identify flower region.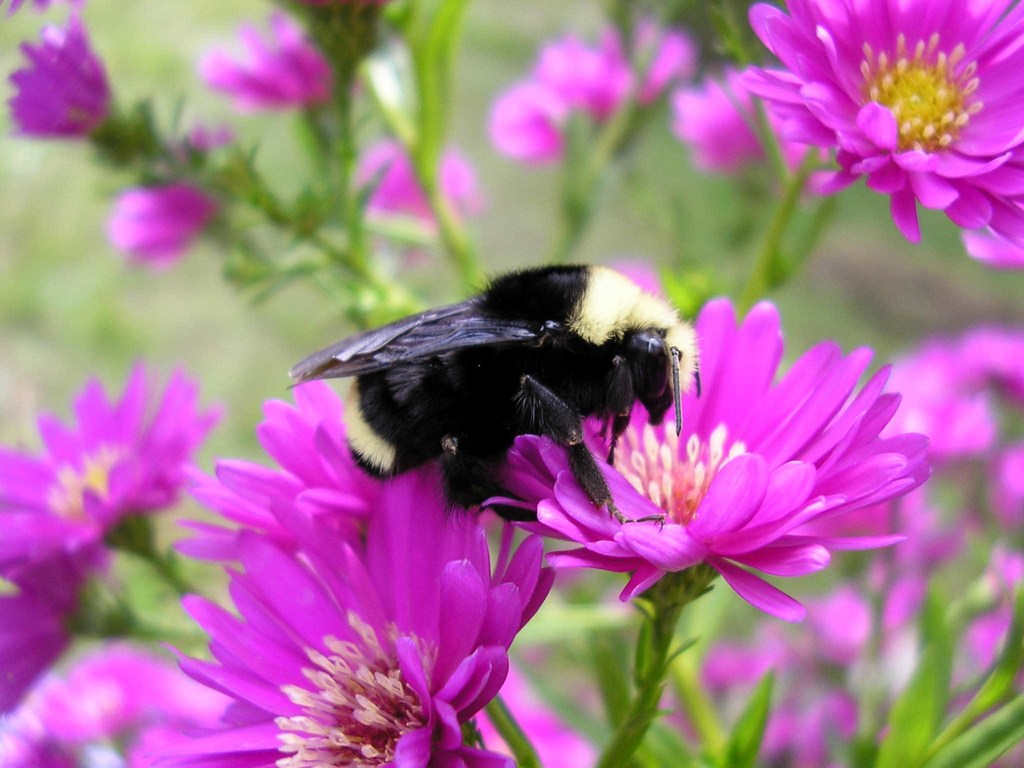
Region: BBox(737, 0, 1009, 241).
